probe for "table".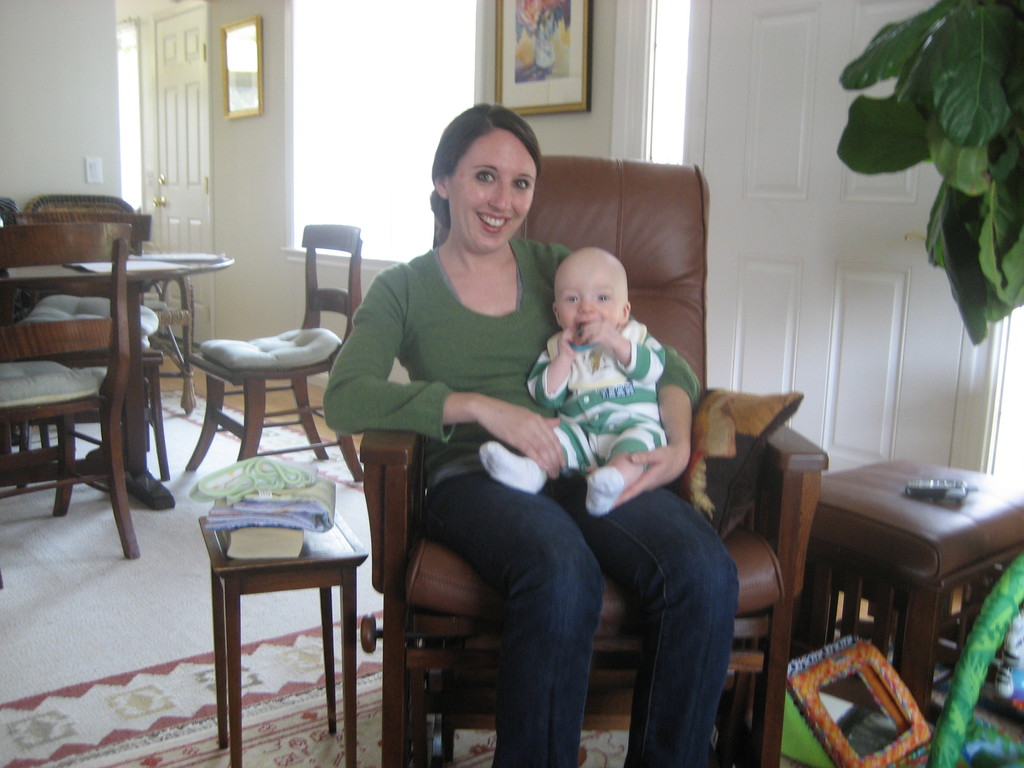
Probe result: bbox=[200, 516, 372, 767].
